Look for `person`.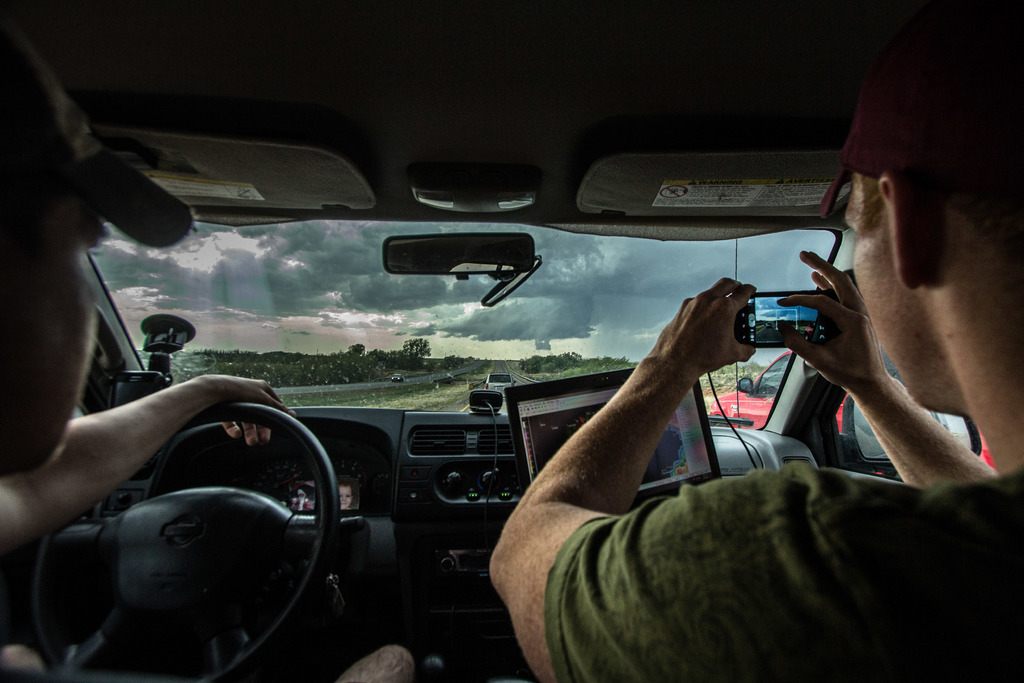
Found: bbox=(489, 75, 1023, 682).
